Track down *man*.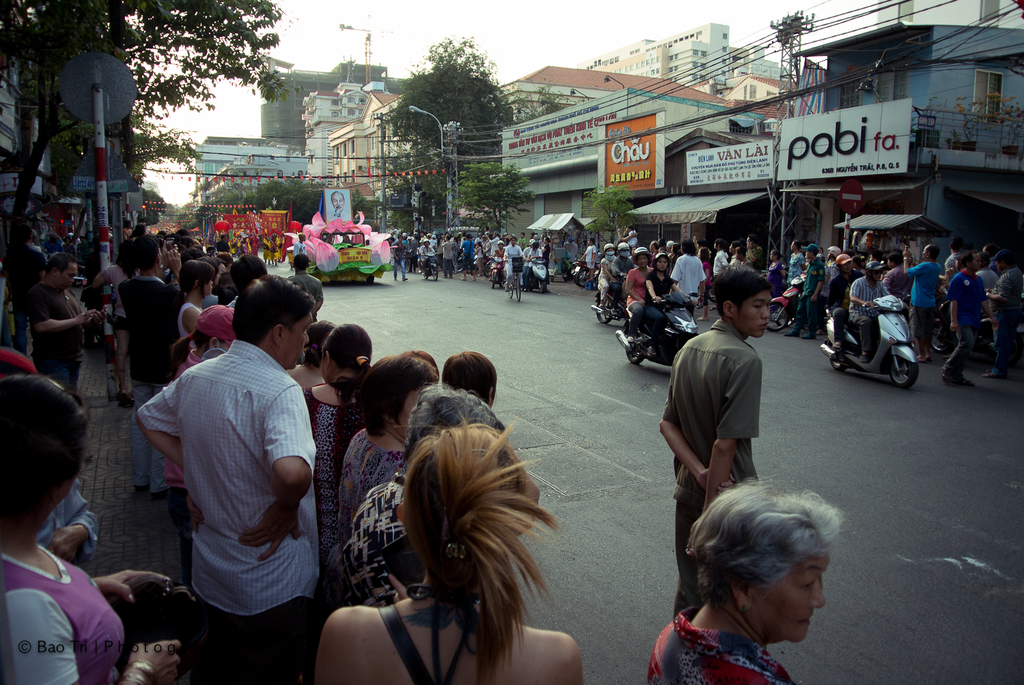
Tracked to {"x1": 210, "y1": 233, "x2": 233, "y2": 262}.
